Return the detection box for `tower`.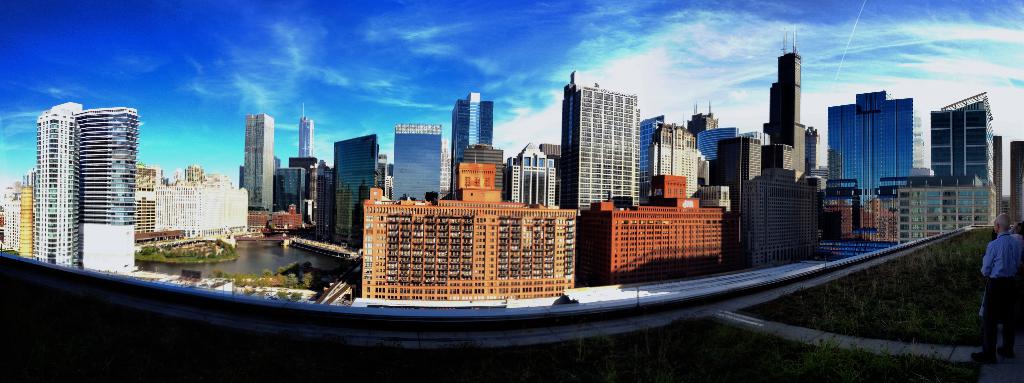
(296,102,312,155).
